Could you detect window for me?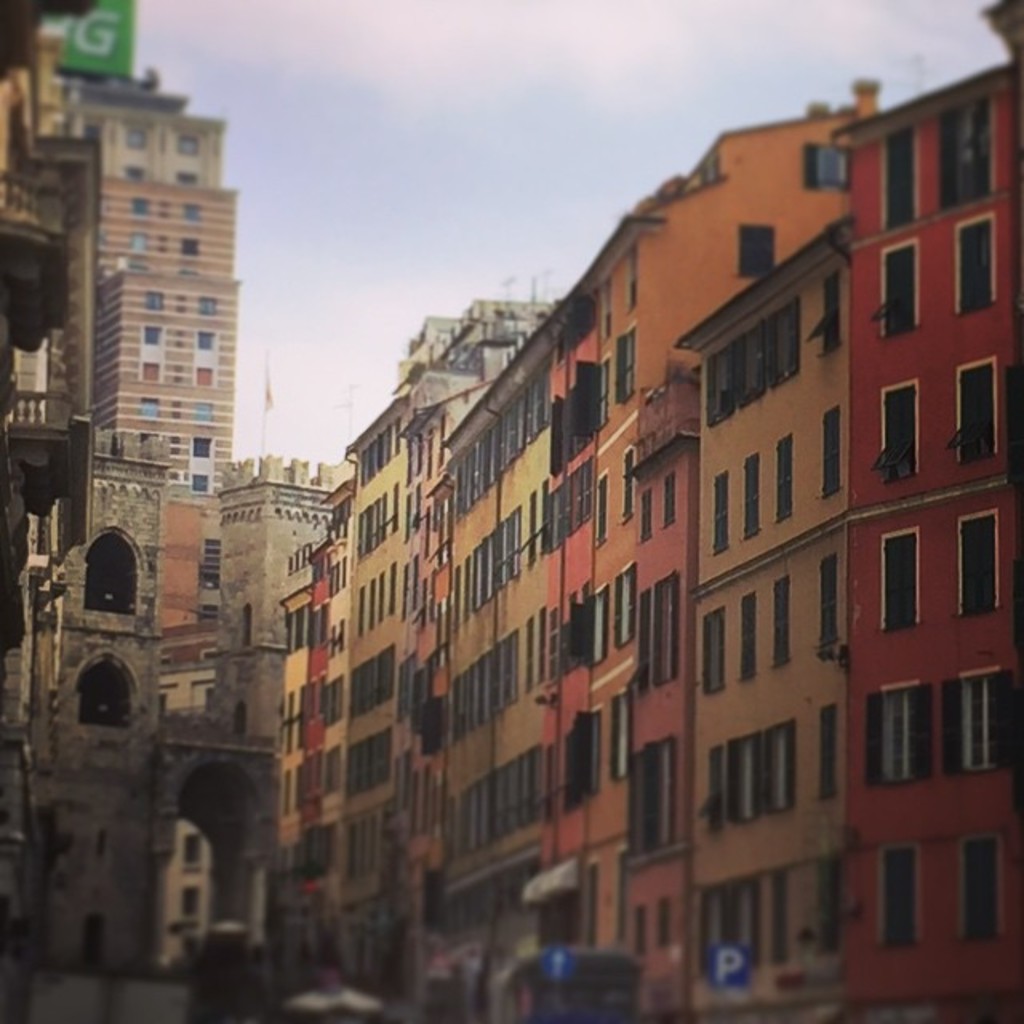
Detection result: bbox(939, 94, 989, 205).
